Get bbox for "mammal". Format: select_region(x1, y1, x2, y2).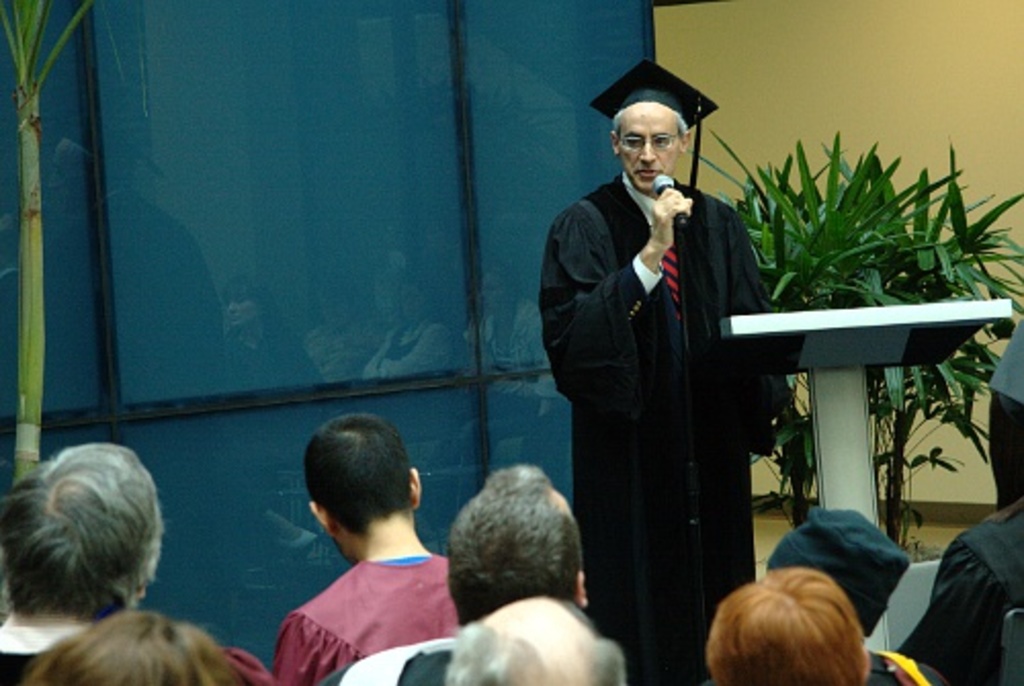
select_region(539, 53, 795, 684).
